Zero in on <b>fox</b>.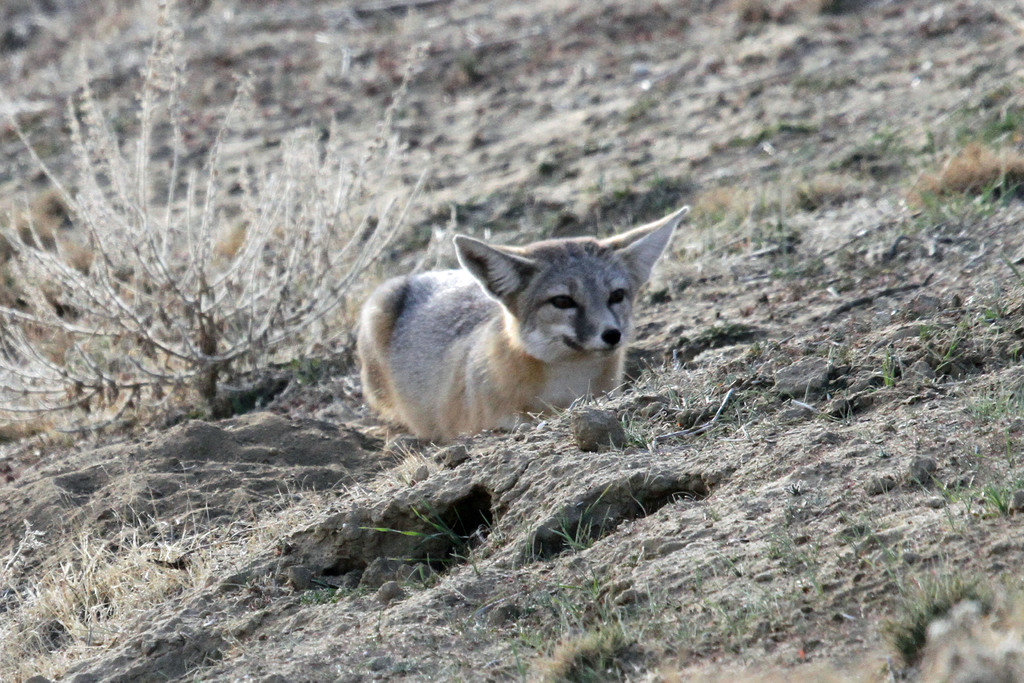
Zeroed in: [x1=352, y1=206, x2=692, y2=445].
